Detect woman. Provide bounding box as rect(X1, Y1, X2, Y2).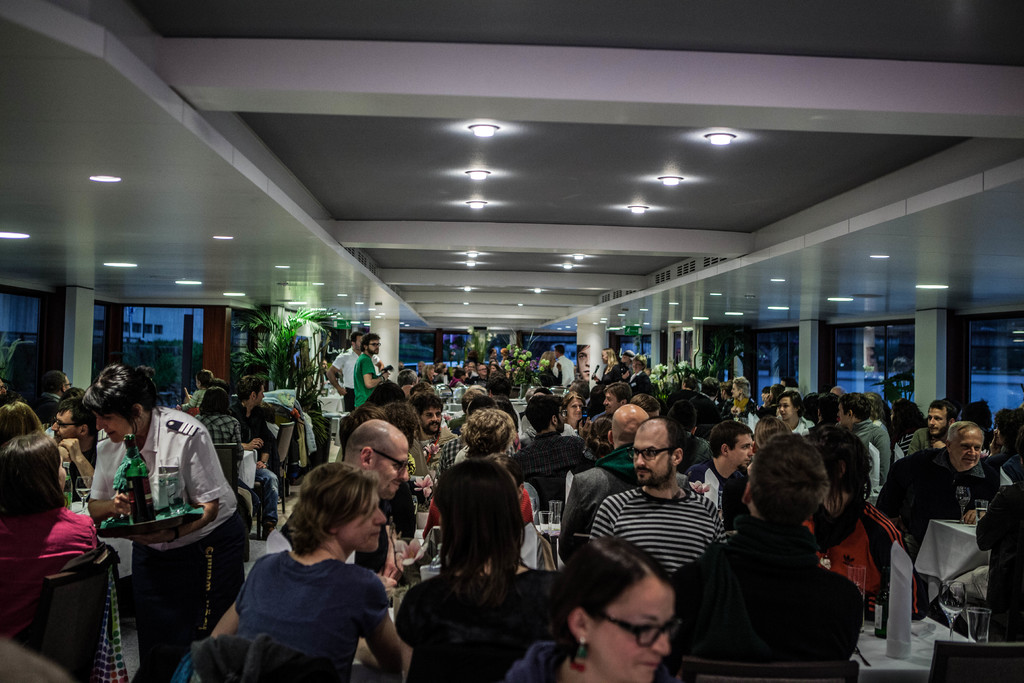
rect(500, 527, 699, 682).
